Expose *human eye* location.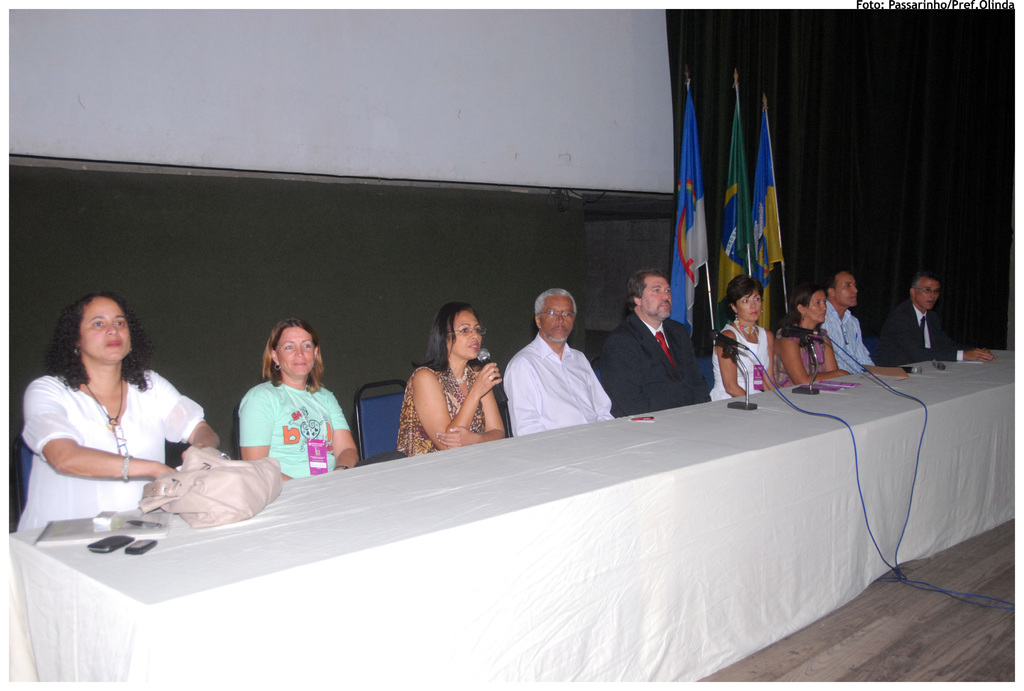
Exposed at select_region(458, 326, 468, 336).
